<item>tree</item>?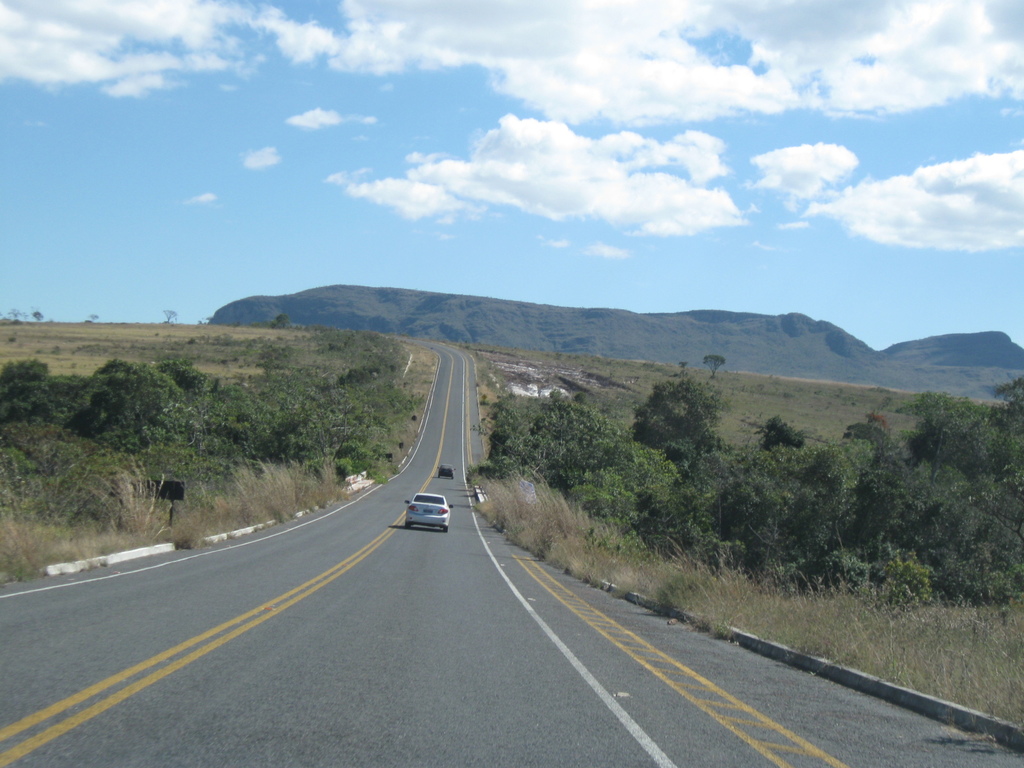
(628, 373, 735, 452)
